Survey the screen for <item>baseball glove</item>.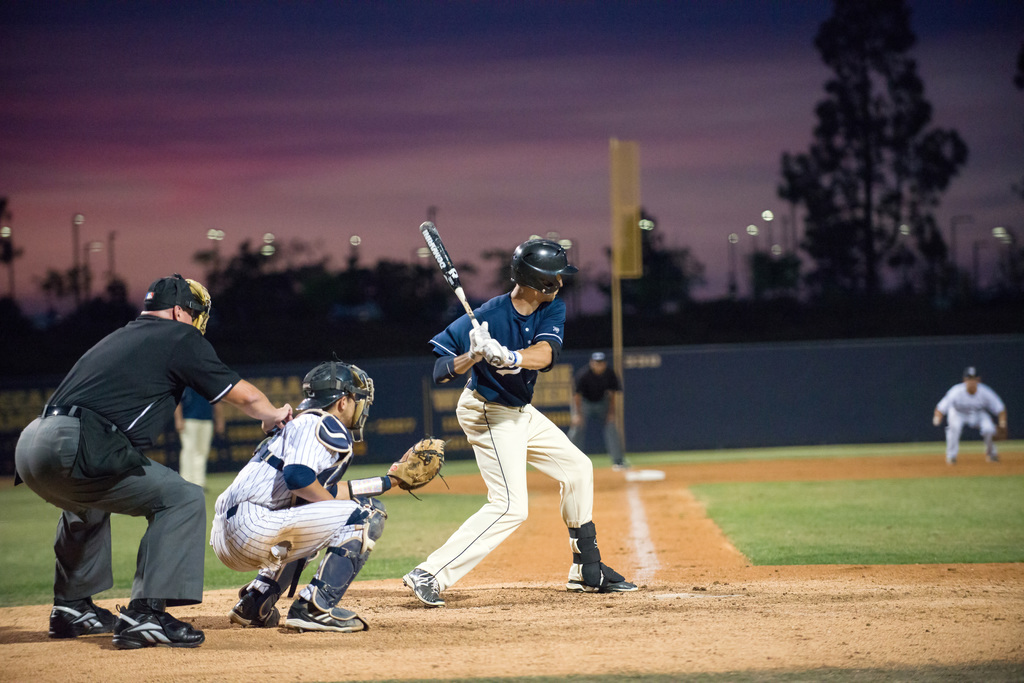
Survey found: <box>388,437,451,501</box>.
